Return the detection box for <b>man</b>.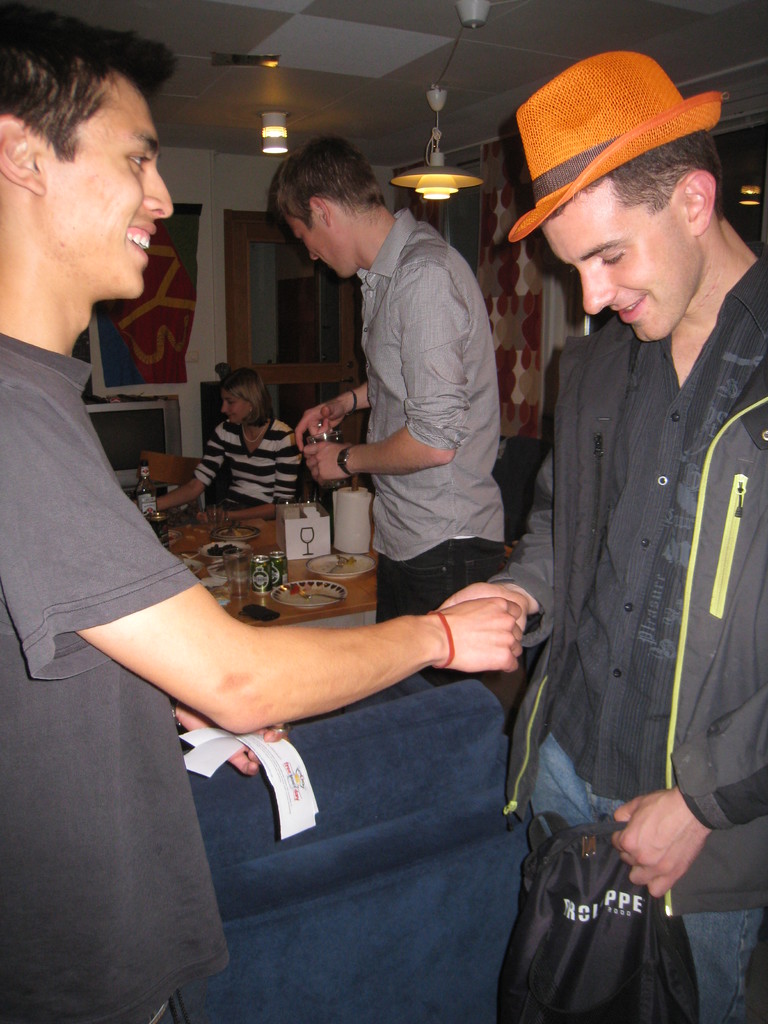
bbox(0, 11, 522, 1023).
